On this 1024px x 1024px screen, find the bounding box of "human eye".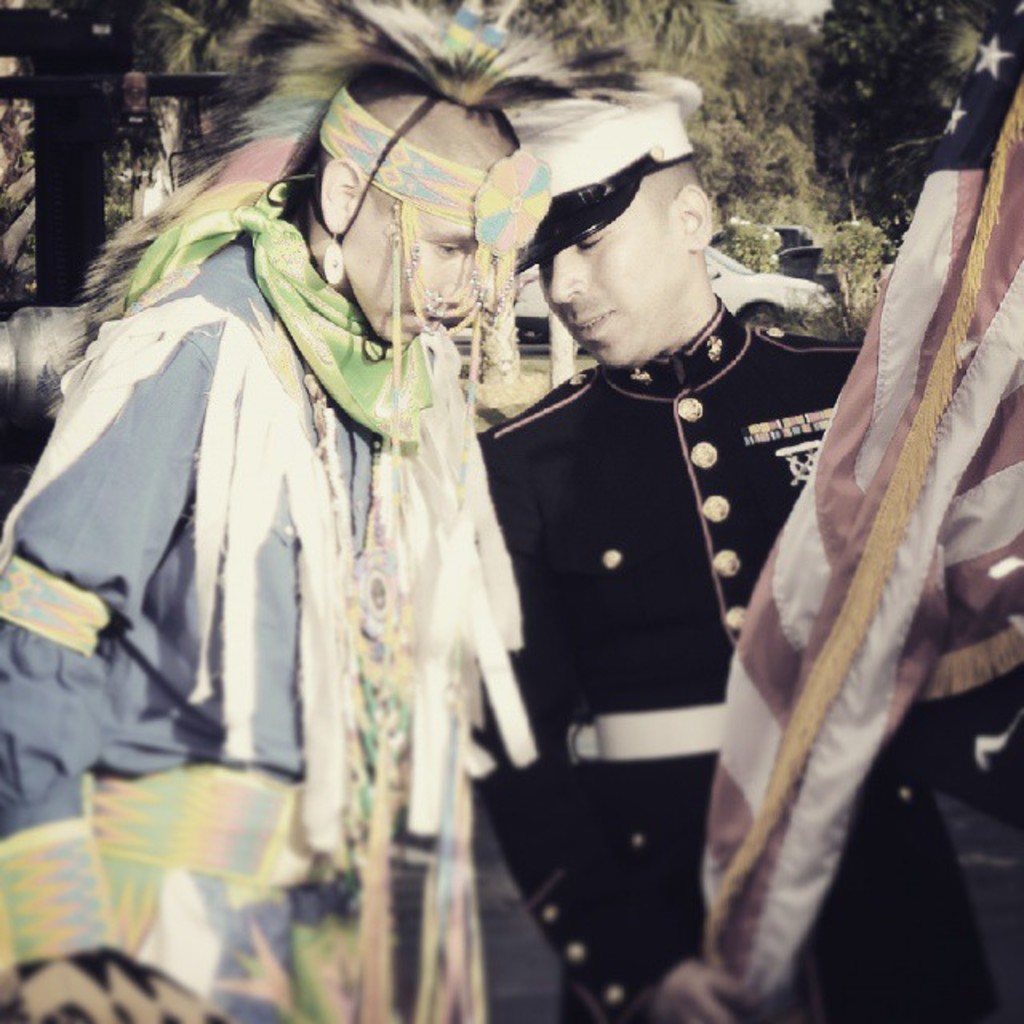
Bounding box: Rect(434, 235, 462, 258).
